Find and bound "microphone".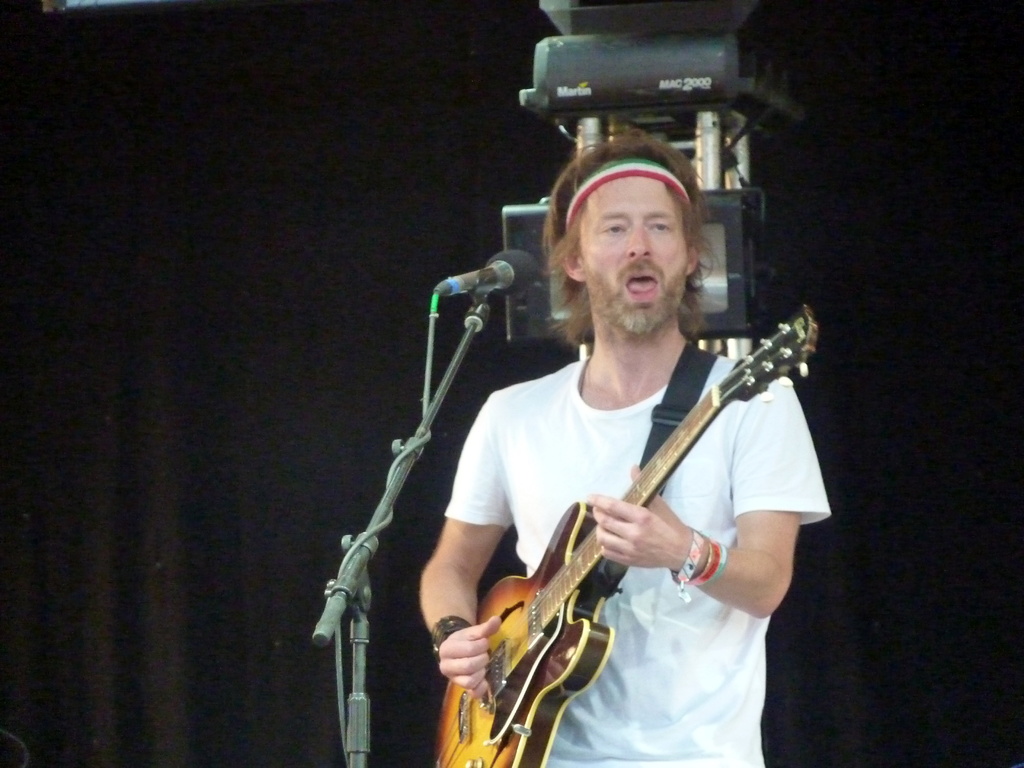
Bound: box=[432, 246, 544, 299].
